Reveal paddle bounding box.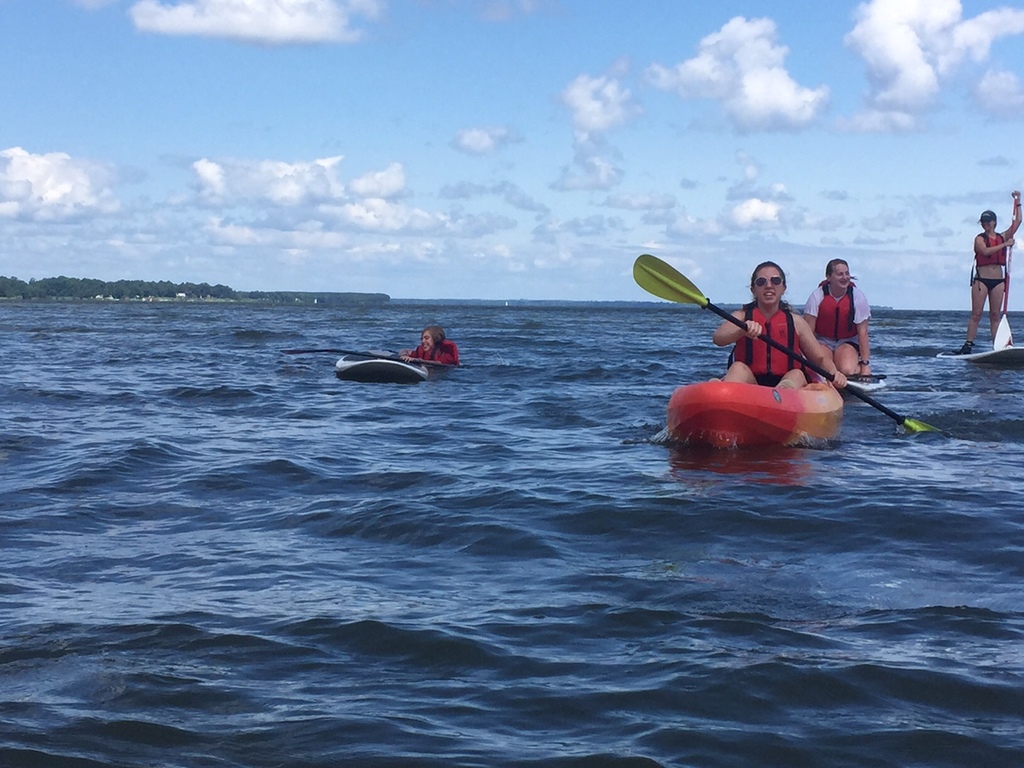
Revealed: x1=601 y1=233 x2=918 y2=458.
